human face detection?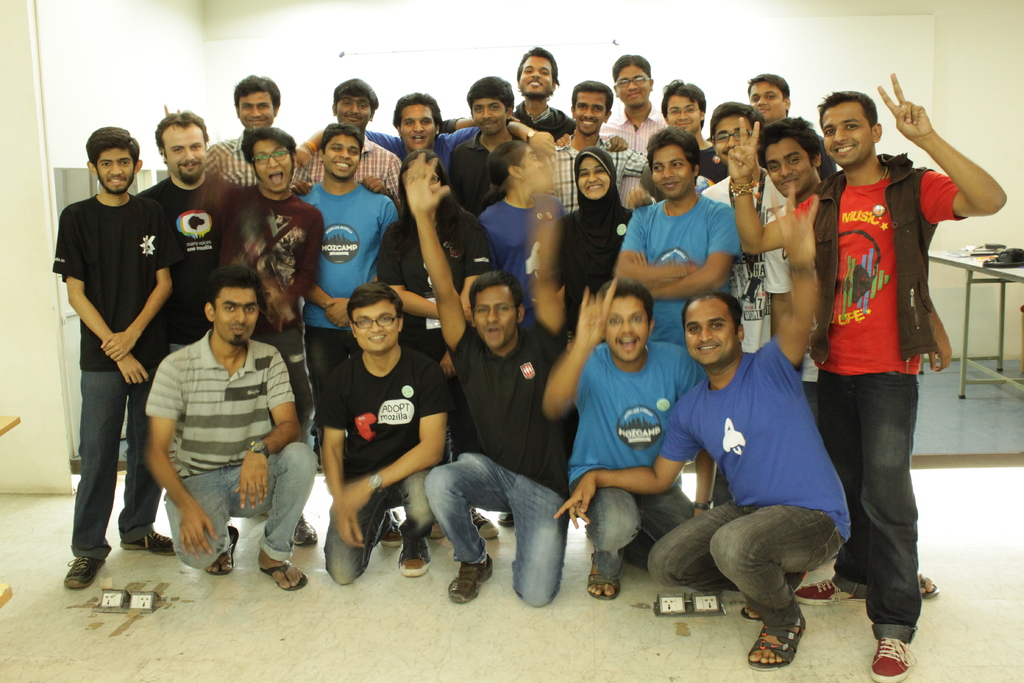
(left=751, top=83, right=780, bottom=124)
